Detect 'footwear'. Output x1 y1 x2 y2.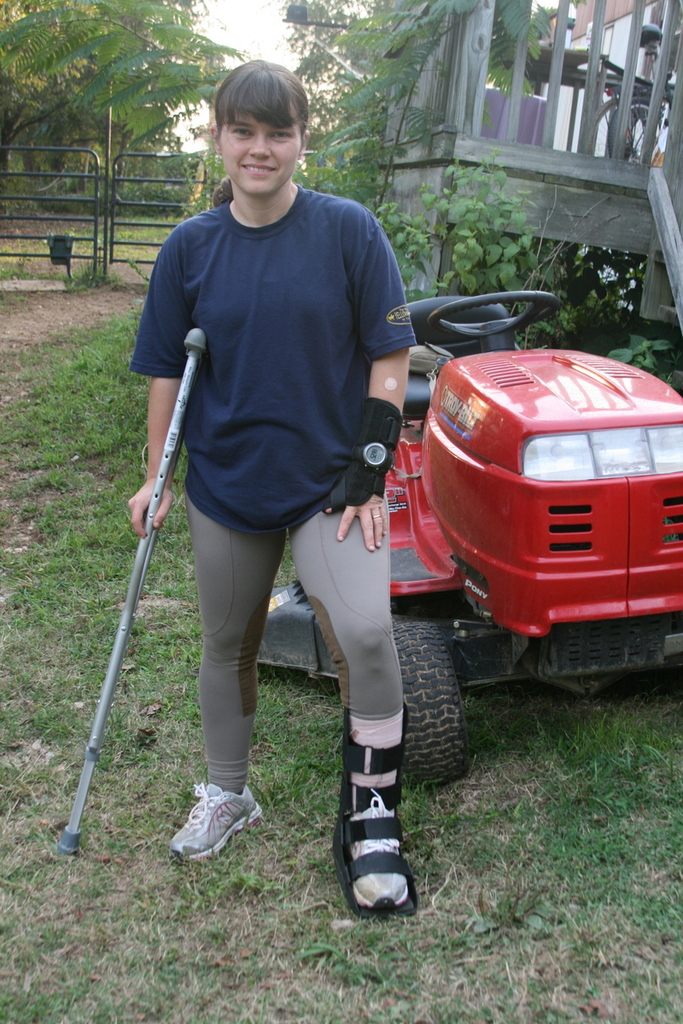
327 731 416 933.
